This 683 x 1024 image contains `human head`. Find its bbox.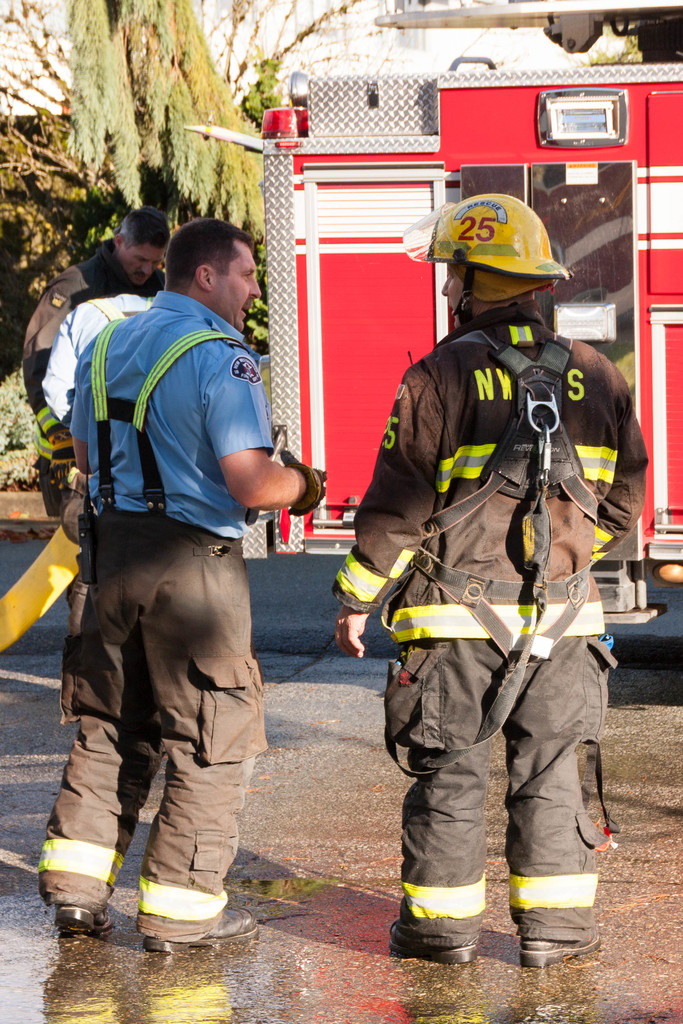
{"left": 113, "top": 205, "right": 176, "bottom": 288}.
